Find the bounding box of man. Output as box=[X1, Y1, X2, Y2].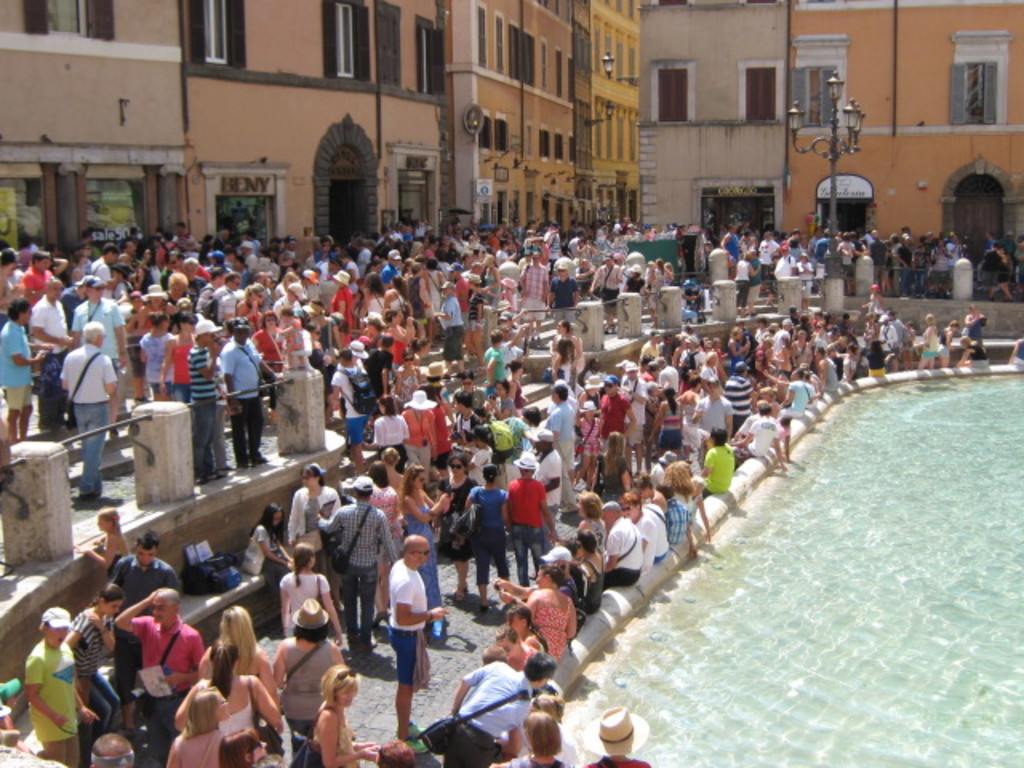
box=[59, 320, 118, 498].
